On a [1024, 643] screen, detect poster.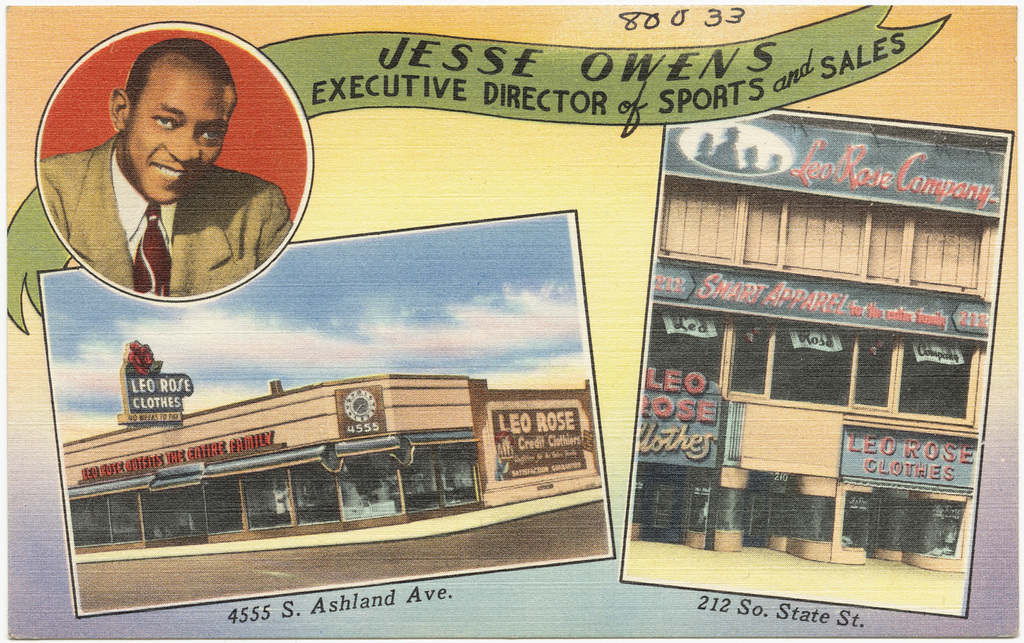
rect(0, 0, 1019, 642).
